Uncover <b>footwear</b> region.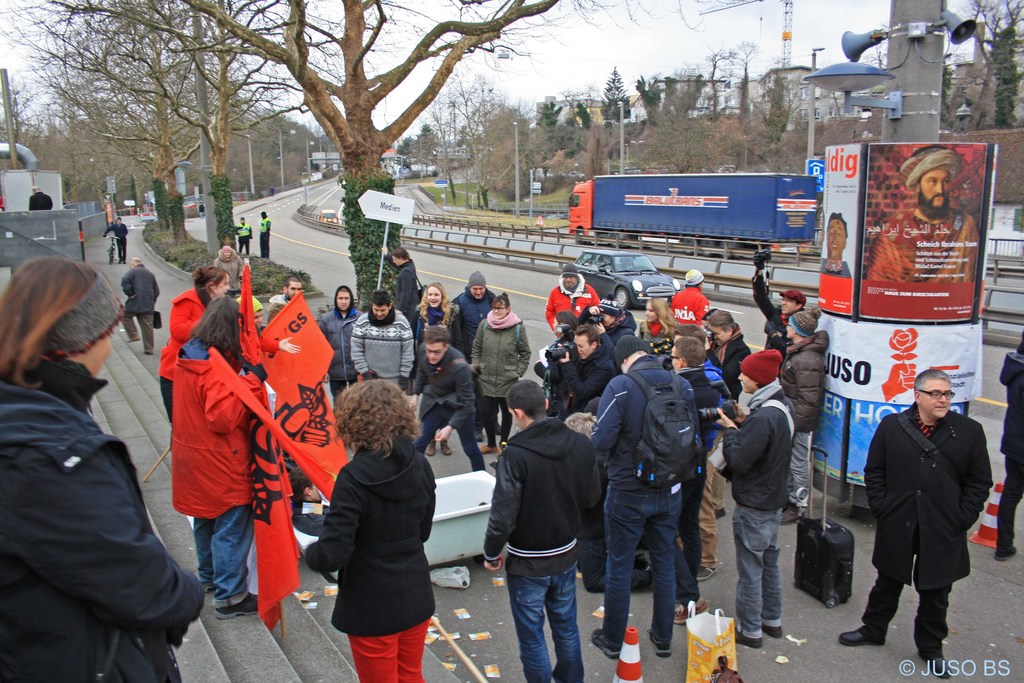
Uncovered: [761,623,786,639].
